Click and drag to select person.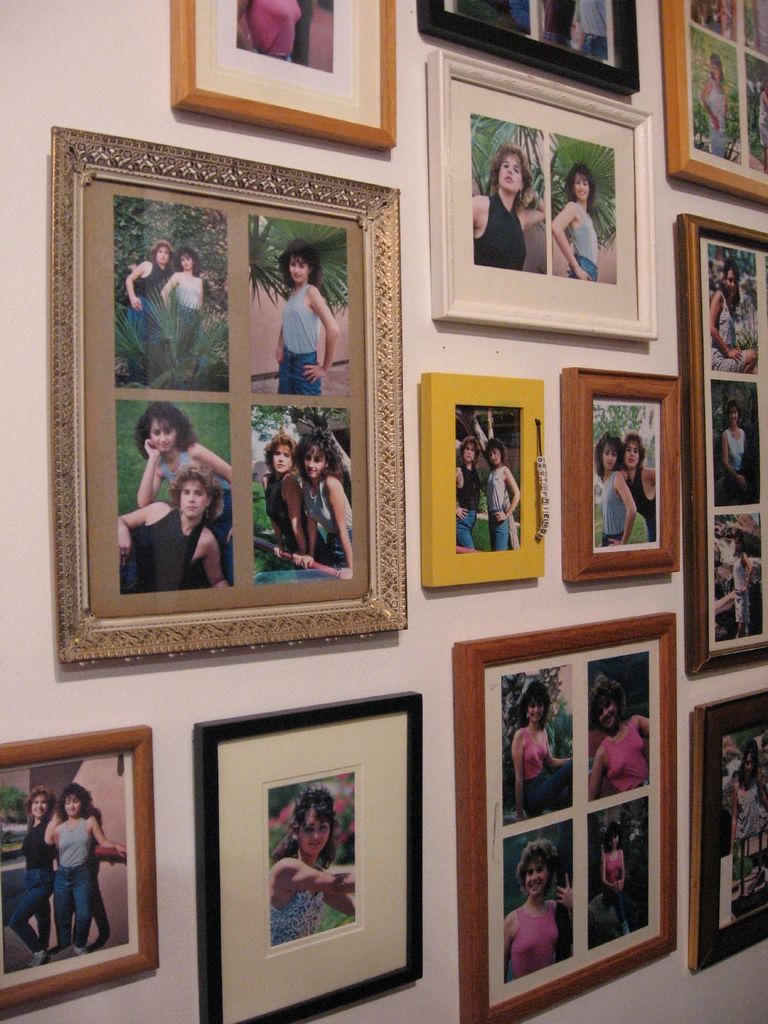
Selection: 705, 266, 758, 374.
